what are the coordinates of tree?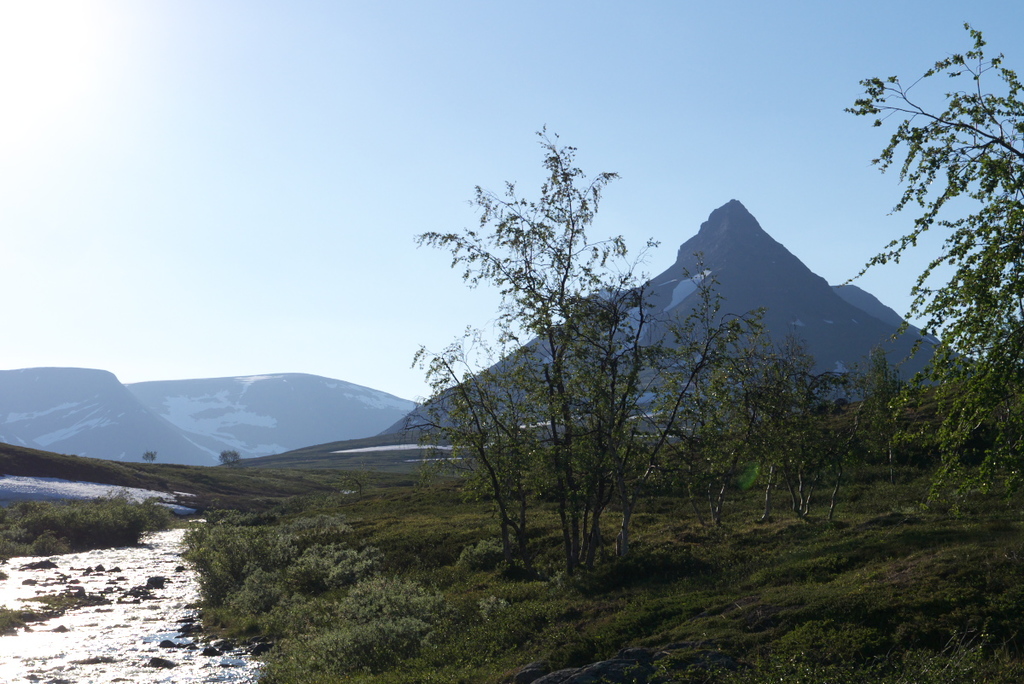
select_region(818, 24, 1023, 518).
